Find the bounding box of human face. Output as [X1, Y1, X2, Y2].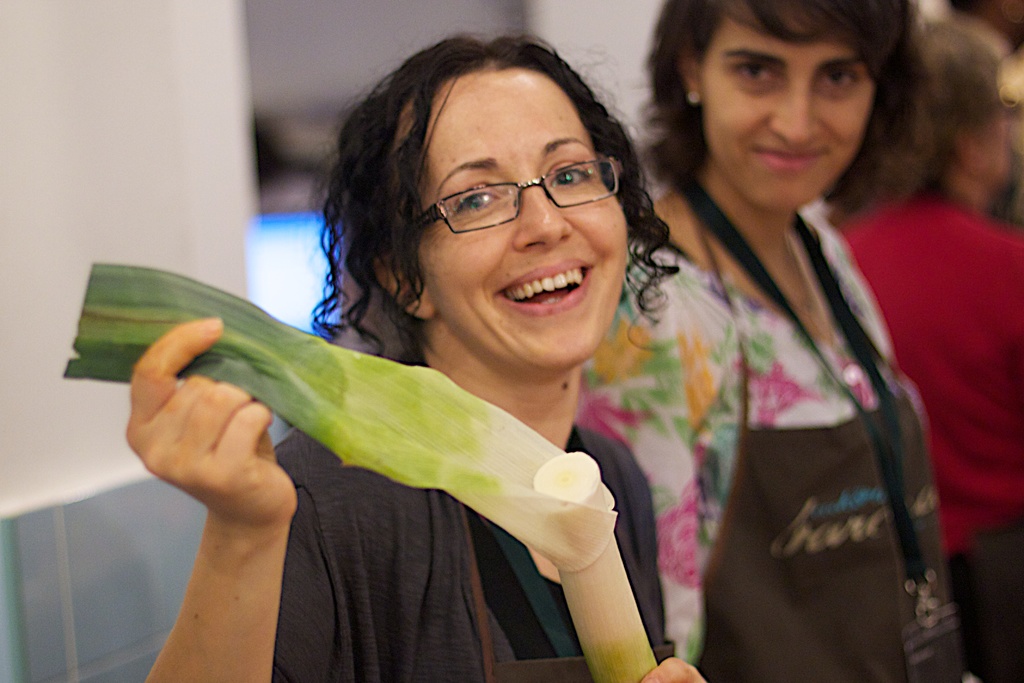
[701, 4, 876, 215].
